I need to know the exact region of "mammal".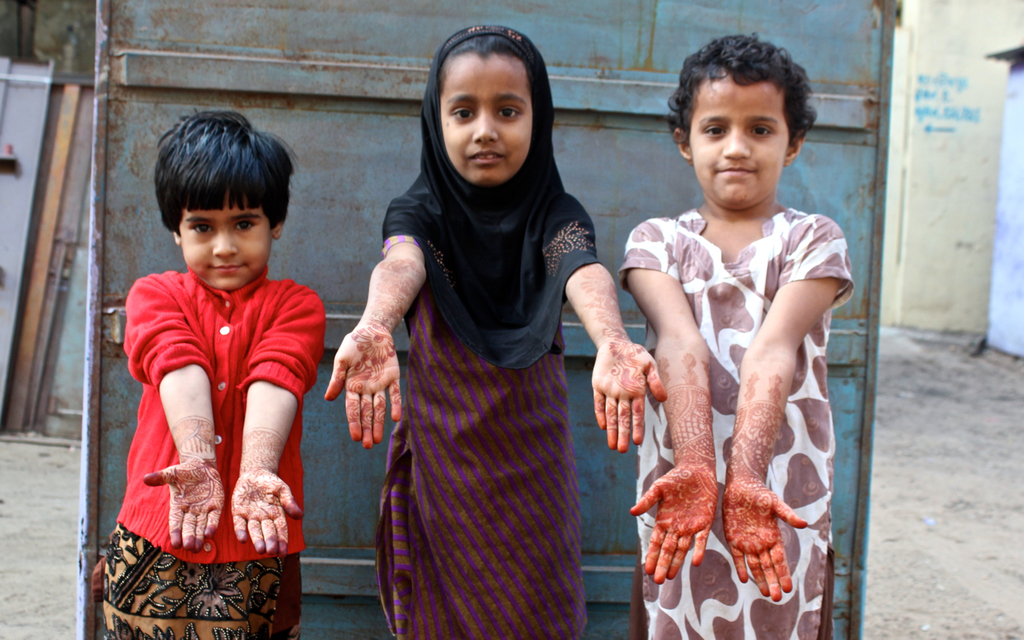
Region: (x1=322, y1=20, x2=667, y2=639).
